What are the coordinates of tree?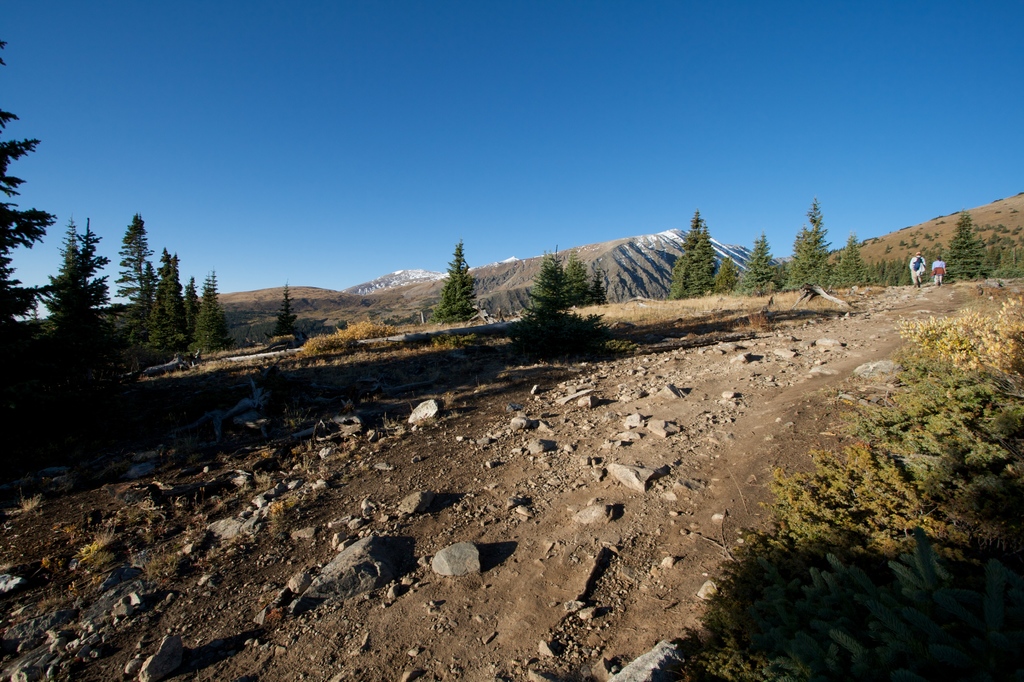
[left=271, top=286, right=301, bottom=336].
